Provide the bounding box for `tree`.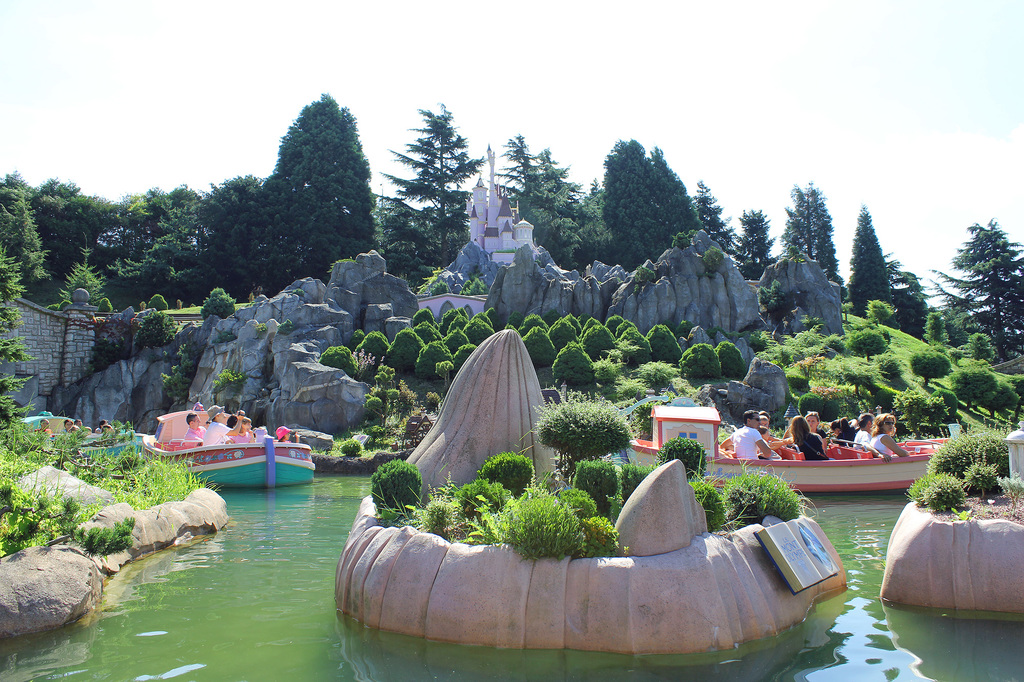
select_region(895, 267, 933, 344).
